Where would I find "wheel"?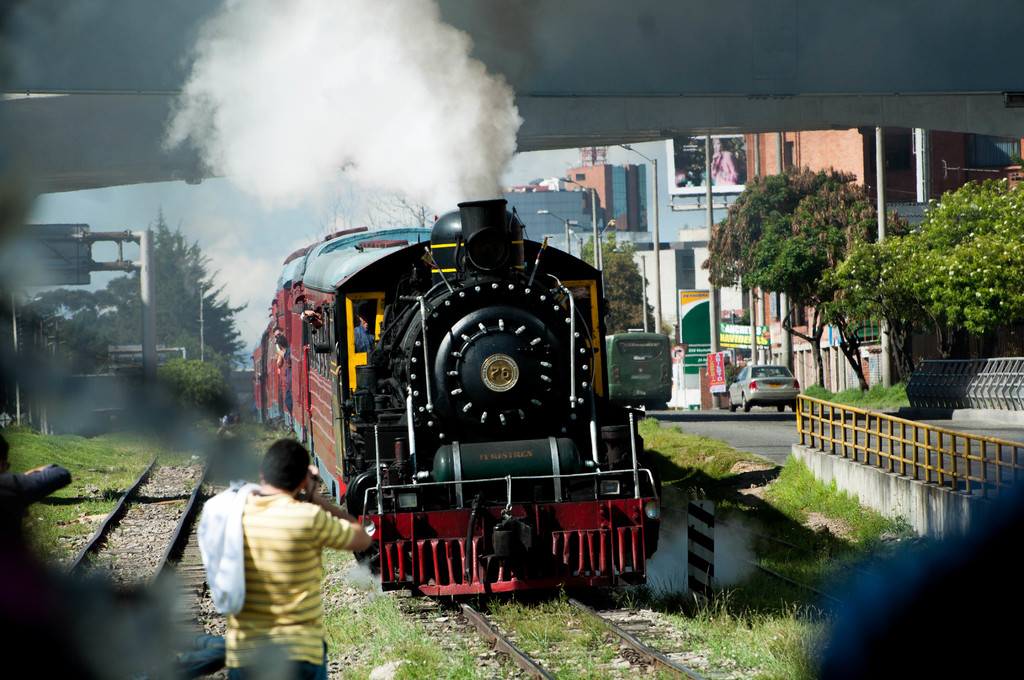
At (x1=741, y1=396, x2=751, y2=411).
